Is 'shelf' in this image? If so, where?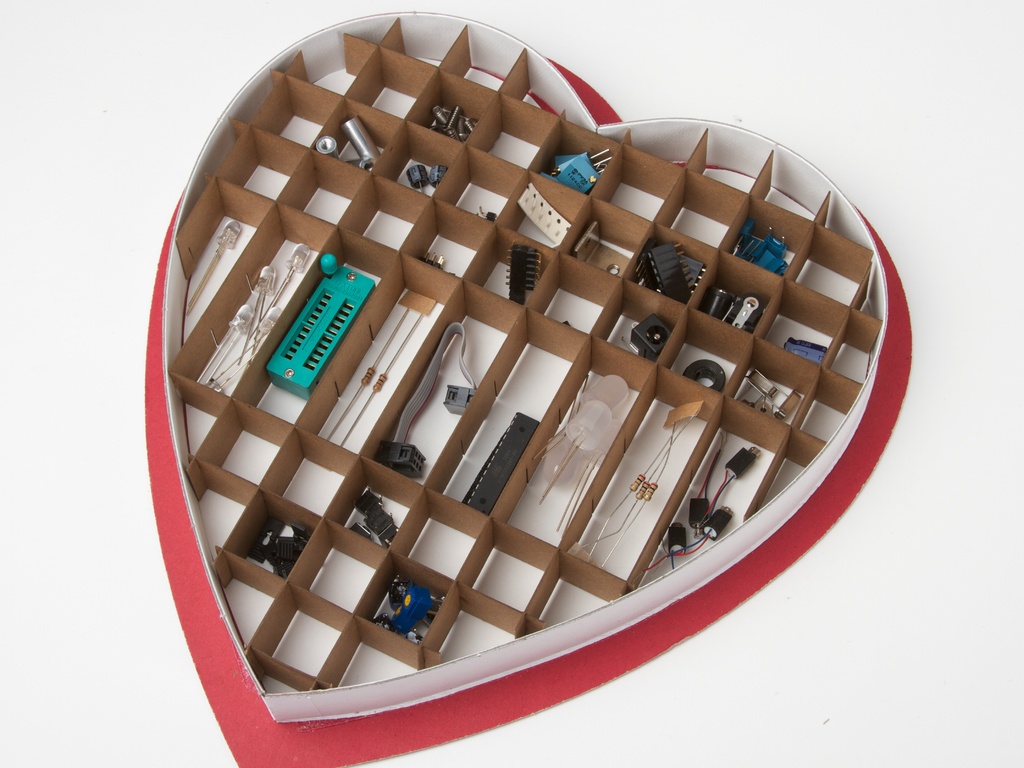
Yes, at [left=493, top=166, right=591, bottom=250].
